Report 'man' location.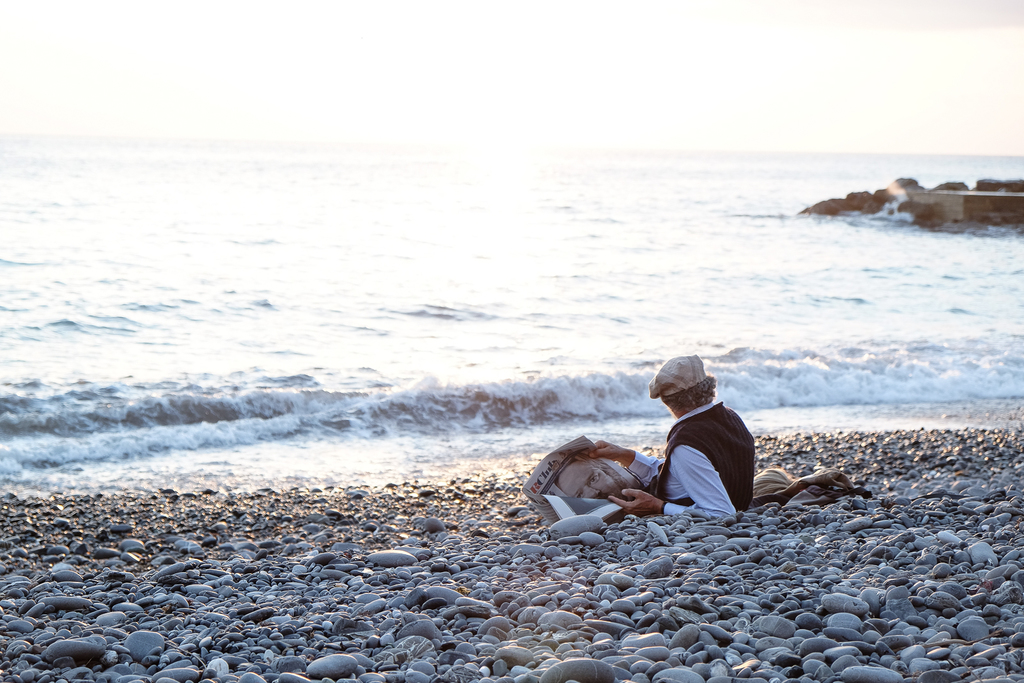
Report: region(547, 454, 638, 504).
